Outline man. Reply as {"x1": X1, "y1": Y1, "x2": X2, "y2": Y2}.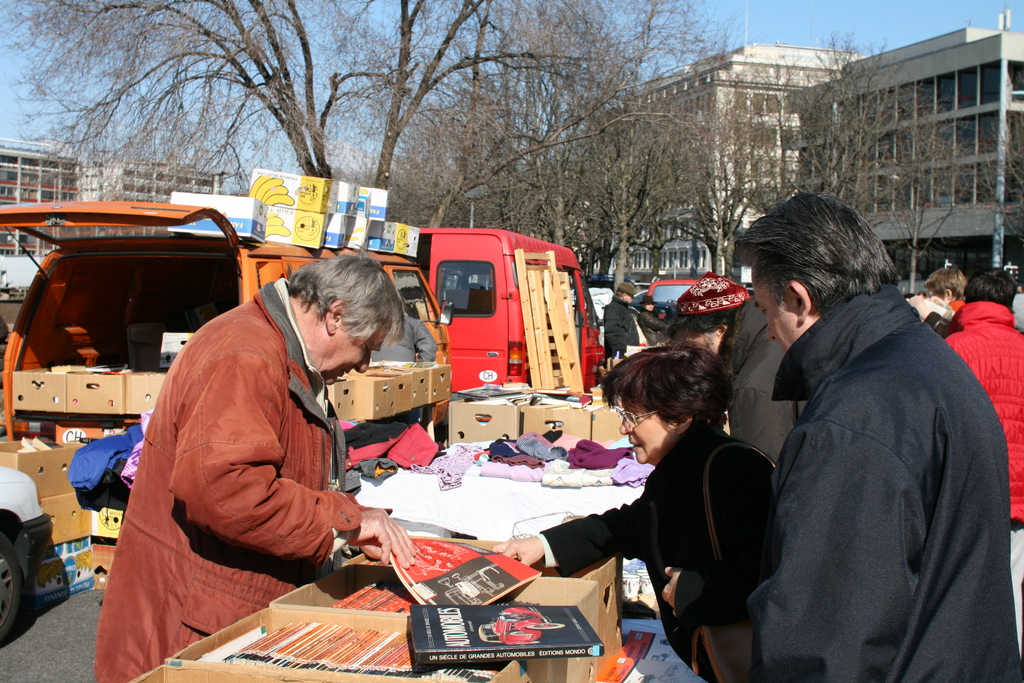
{"x1": 927, "y1": 267, "x2": 966, "y2": 314}.
